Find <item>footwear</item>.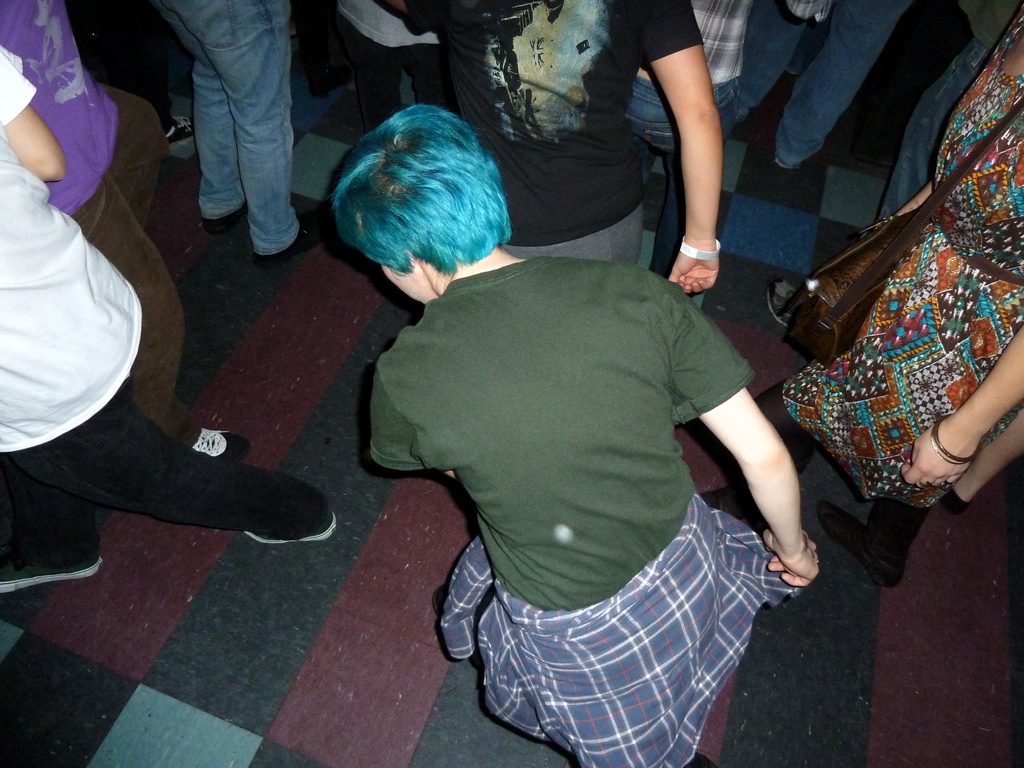
pyautogui.locateOnScreen(813, 492, 929, 587).
